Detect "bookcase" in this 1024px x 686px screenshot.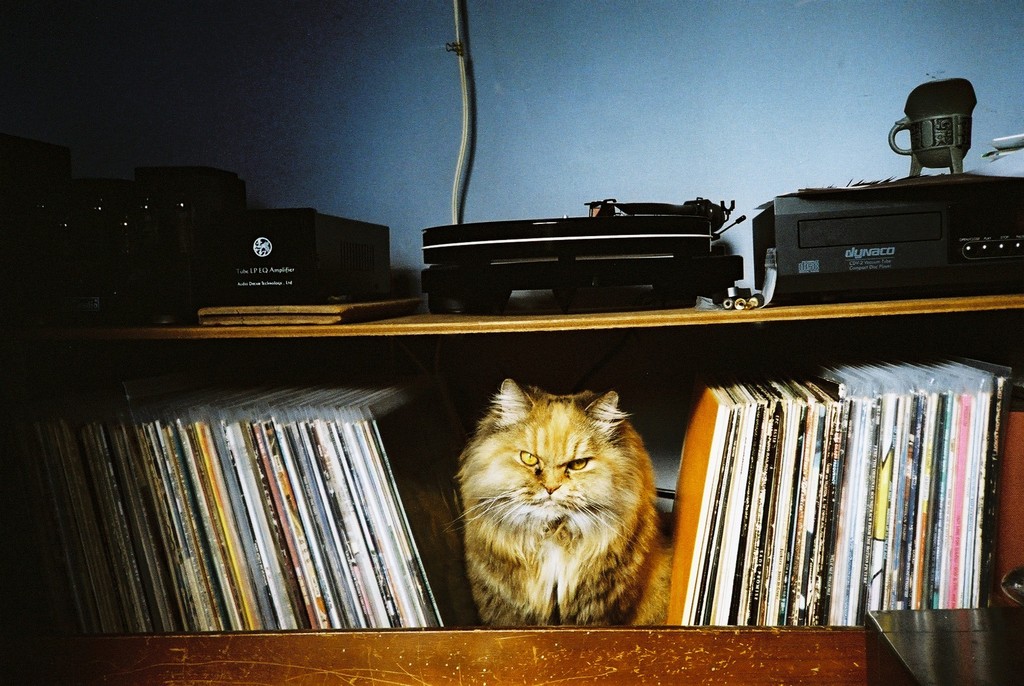
Detection: box=[50, 136, 1023, 685].
